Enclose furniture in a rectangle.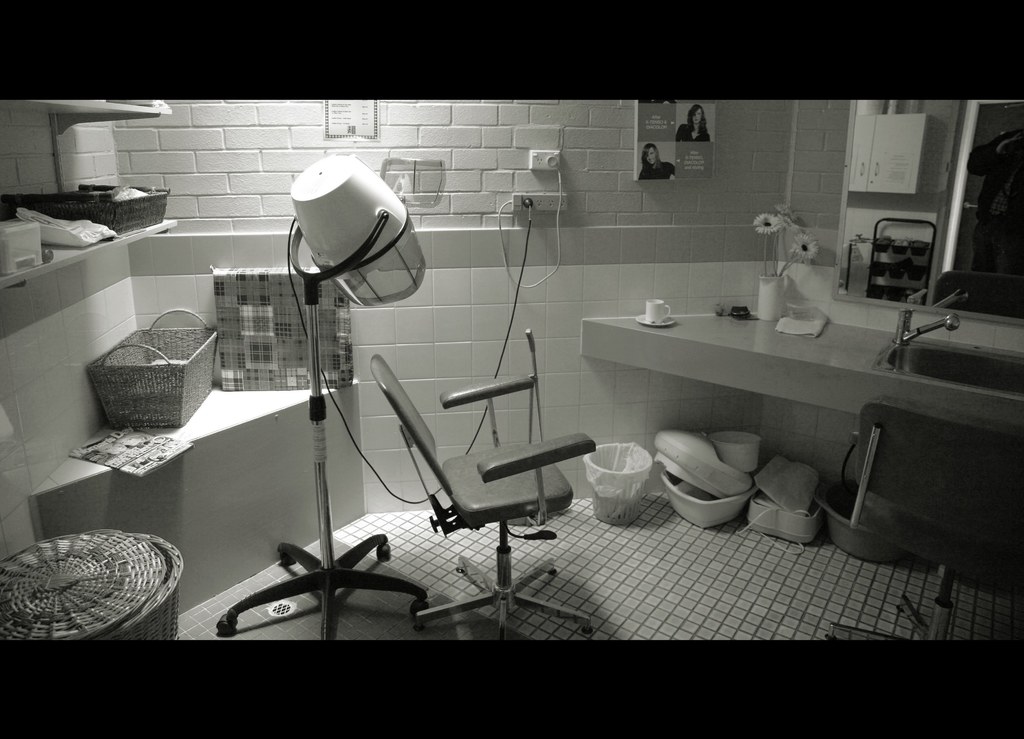
bbox=(371, 353, 594, 639).
